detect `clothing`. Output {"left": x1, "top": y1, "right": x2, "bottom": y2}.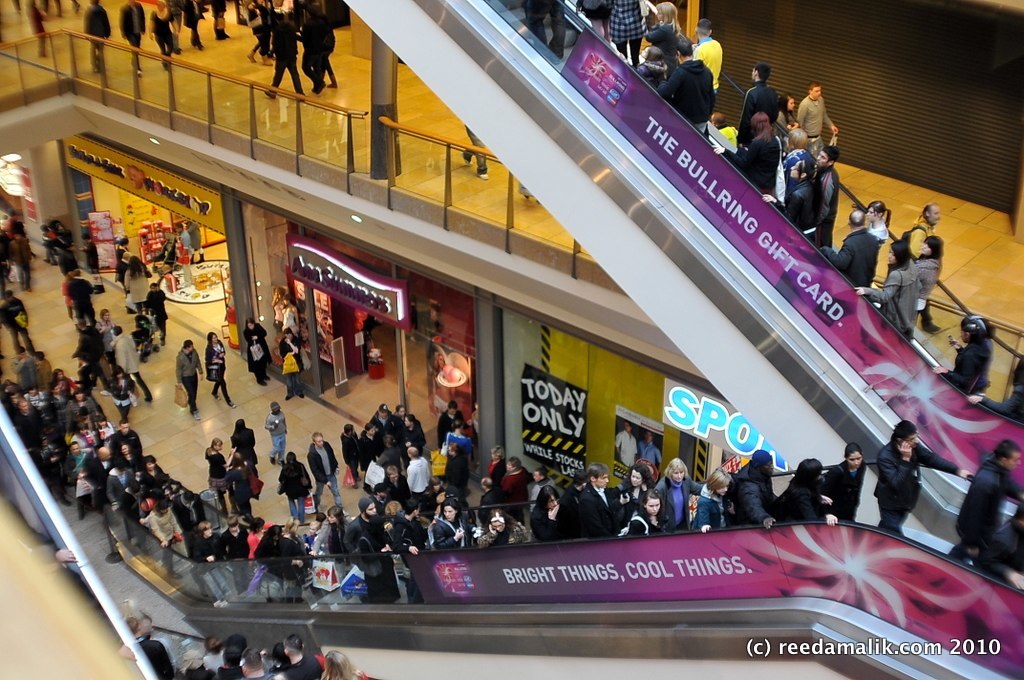
{"left": 574, "top": 477, "right": 615, "bottom": 539}.
